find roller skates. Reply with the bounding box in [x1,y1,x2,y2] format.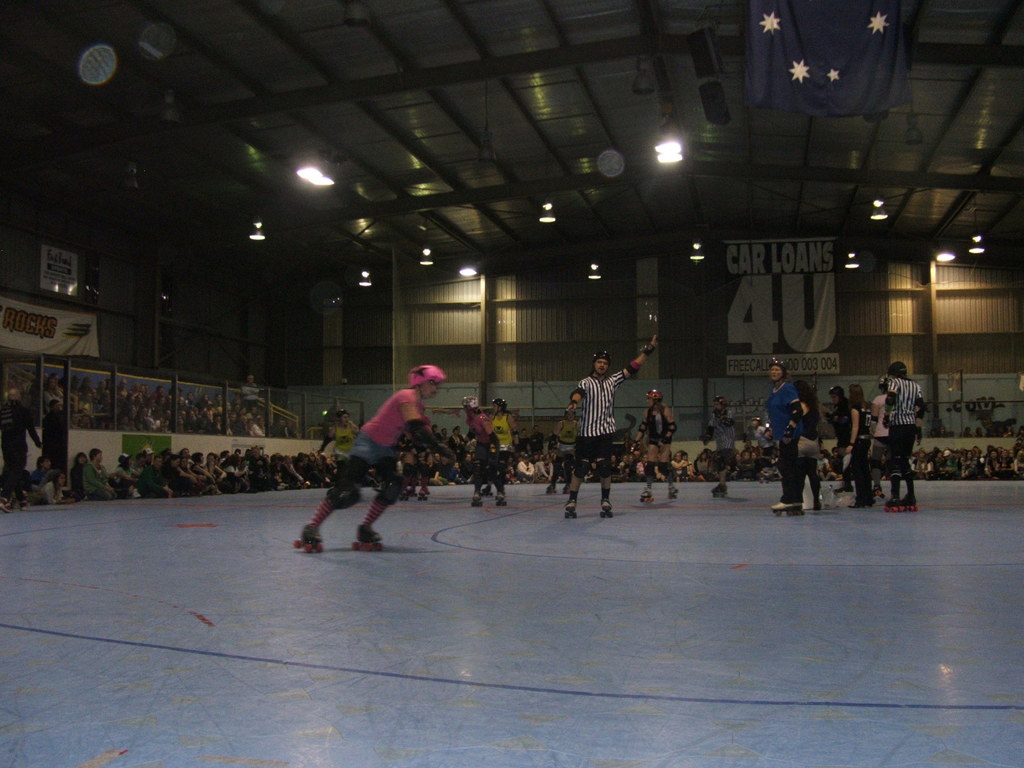
[794,502,806,518].
